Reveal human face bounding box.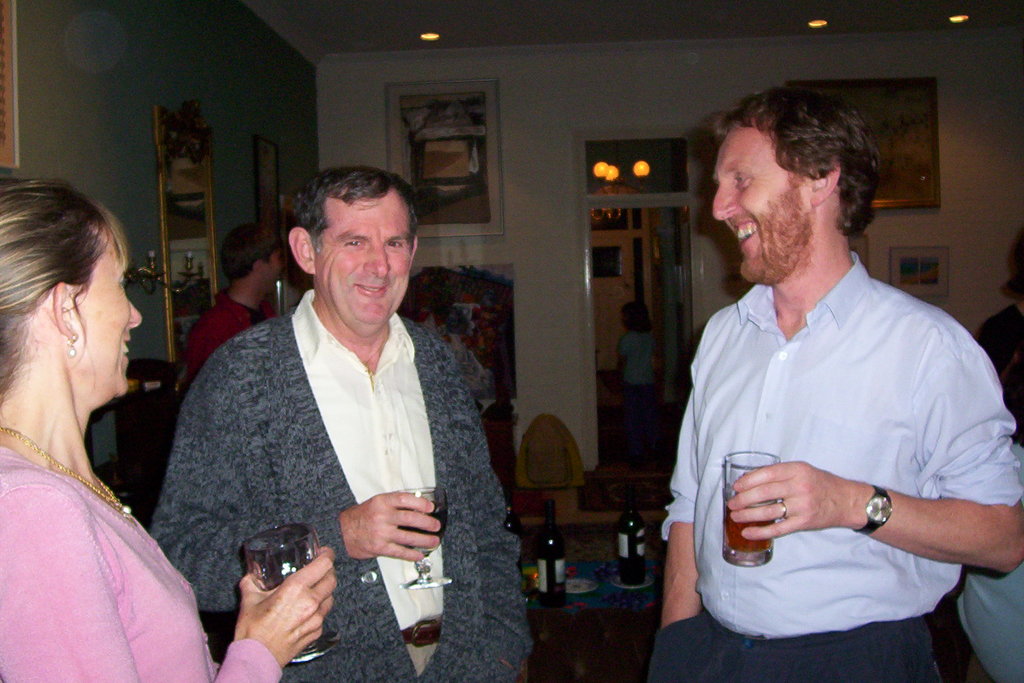
Revealed: pyautogui.locateOnScreen(70, 217, 141, 397).
